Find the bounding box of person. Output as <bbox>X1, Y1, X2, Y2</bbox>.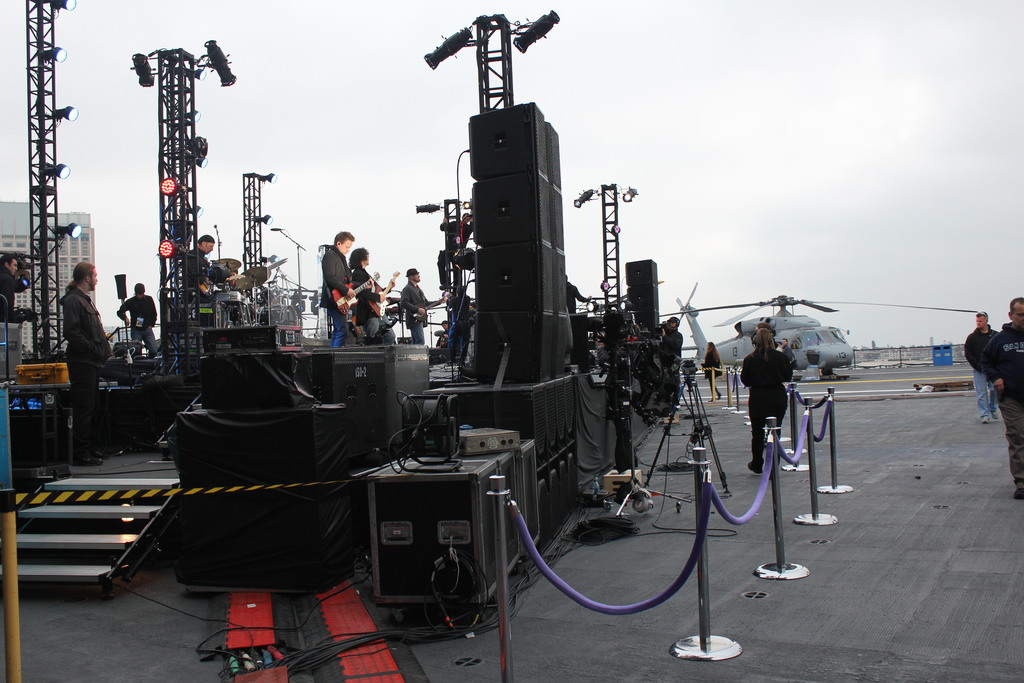
<bbox>598, 336, 635, 470</bbox>.
